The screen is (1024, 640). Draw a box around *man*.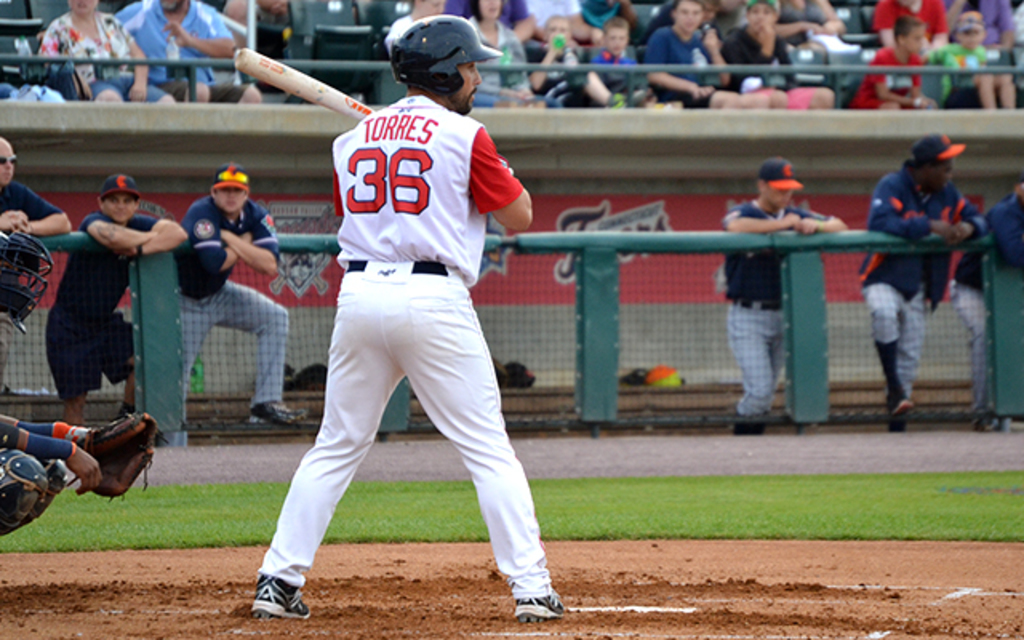
<bbox>178, 162, 307, 429</bbox>.
